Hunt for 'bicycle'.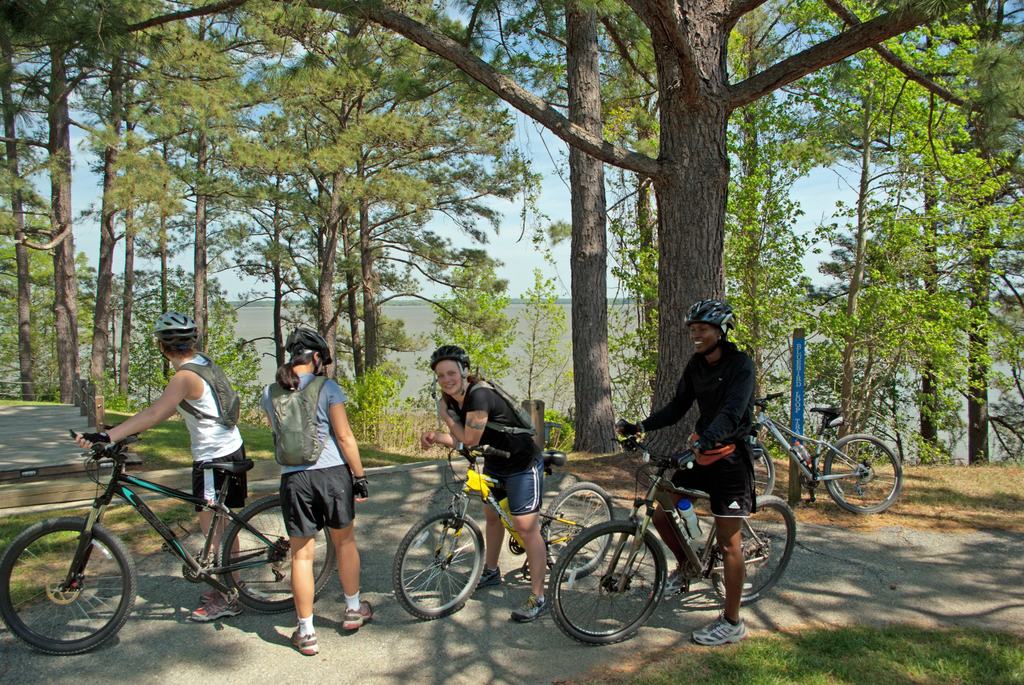
Hunted down at (left=541, top=421, right=803, bottom=646).
